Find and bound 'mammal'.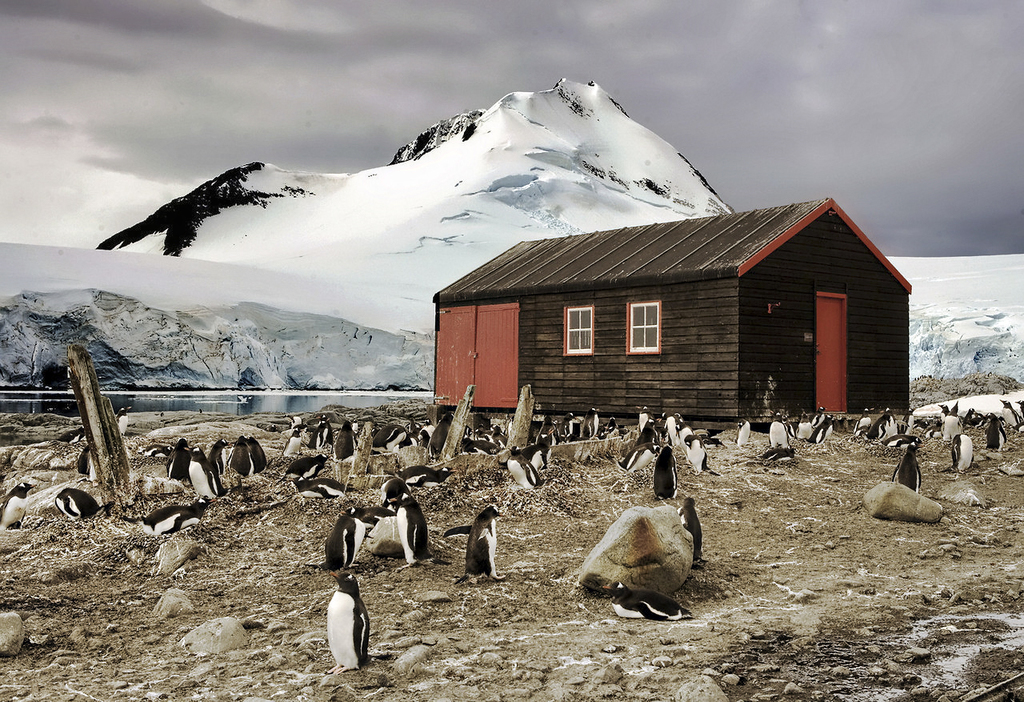
Bound: (left=310, top=419, right=332, bottom=453).
